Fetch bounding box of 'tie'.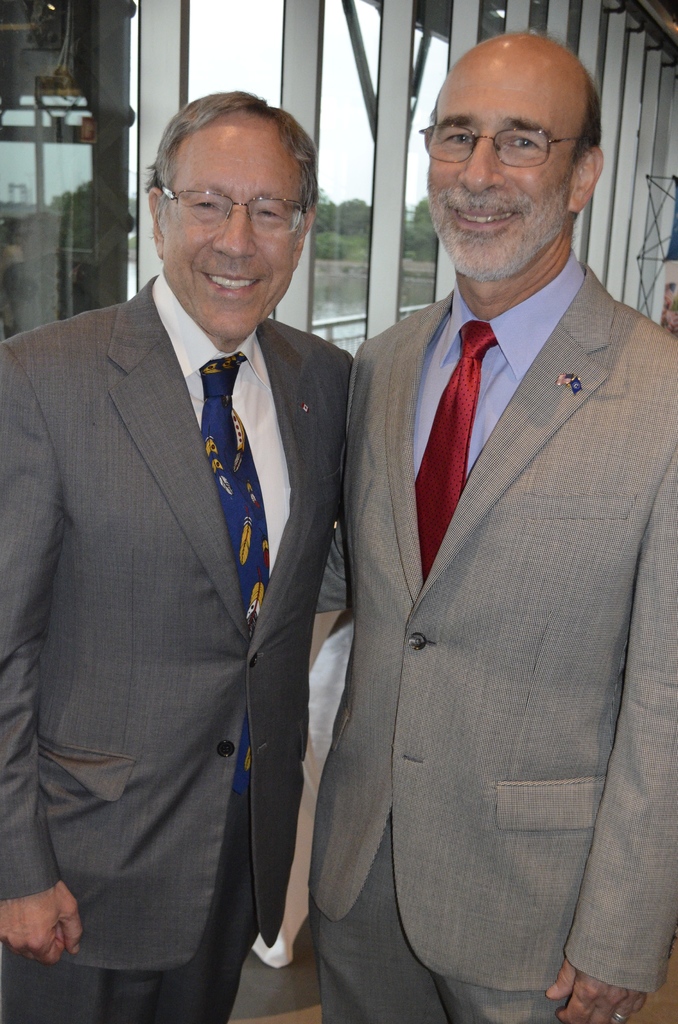
Bbox: bbox=[198, 352, 272, 798].
